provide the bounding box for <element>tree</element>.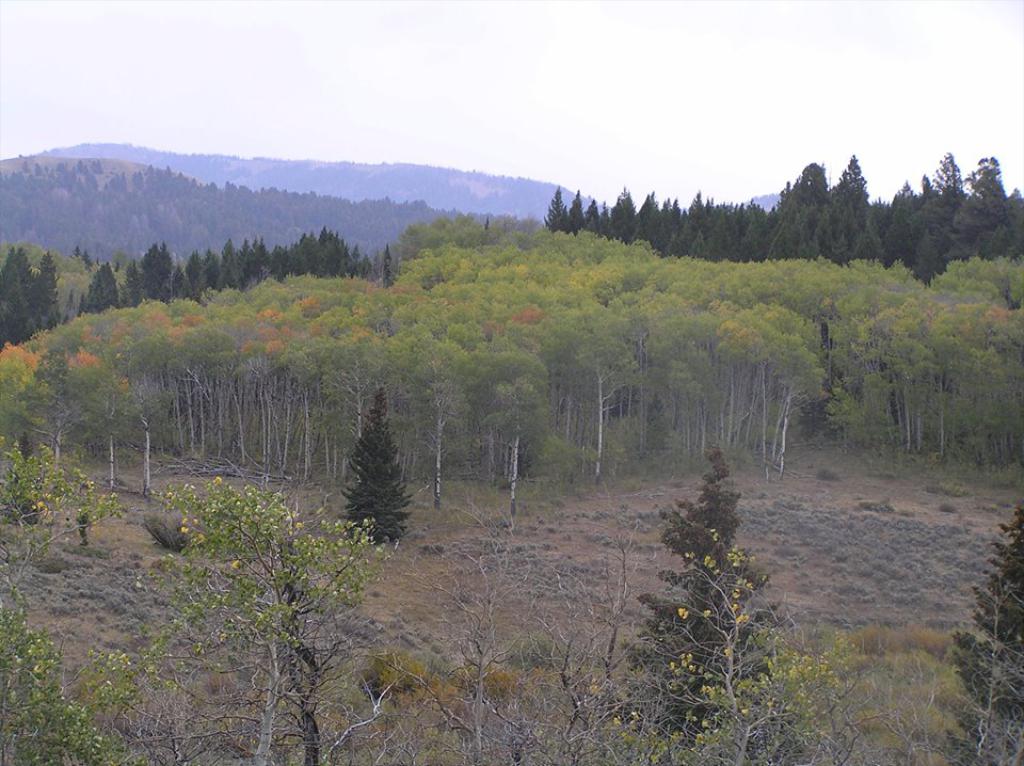
{"left": 303, "top": 321, "right": 410, "bottom": 467}.
